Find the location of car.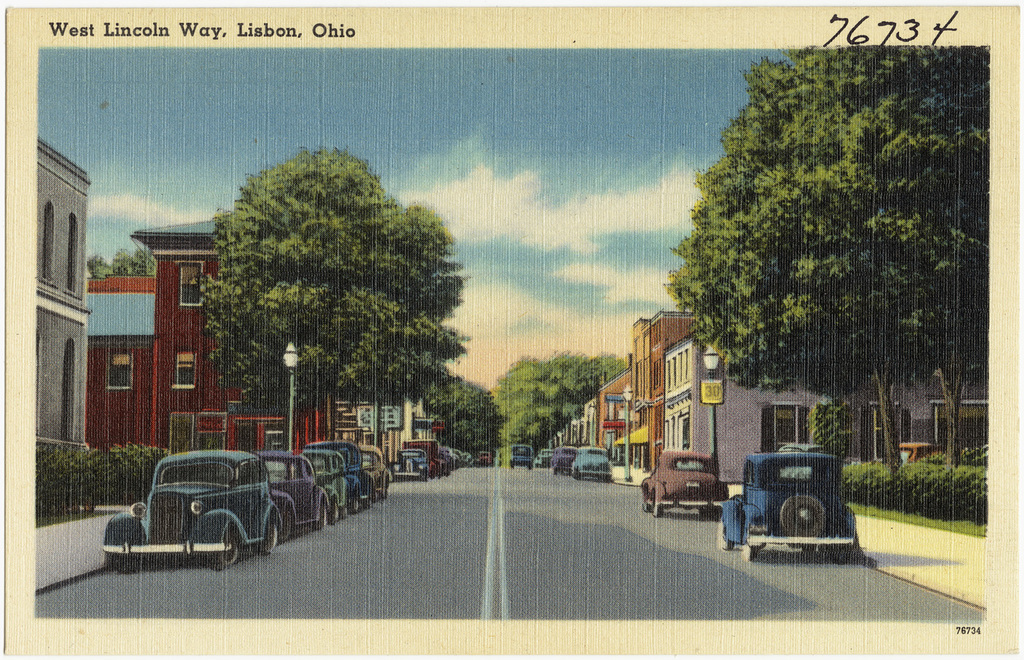
Location: BBox(903, 442, 939, 463).
